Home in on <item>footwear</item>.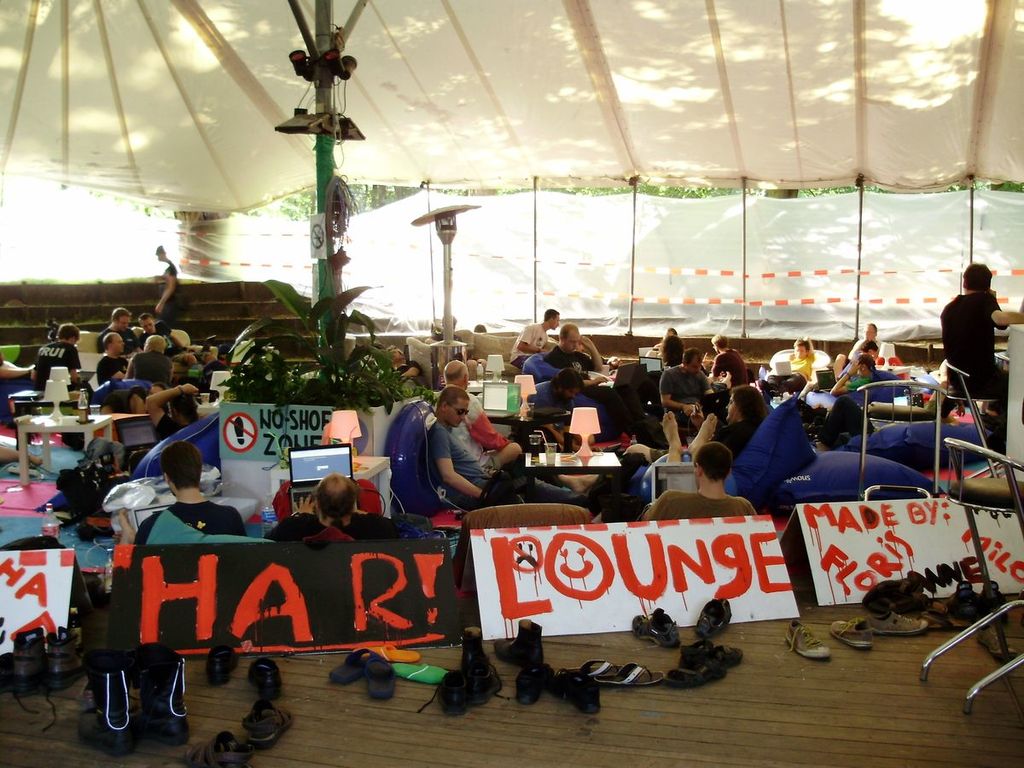
Homed in at BBox(636, 606, 681, 648).
